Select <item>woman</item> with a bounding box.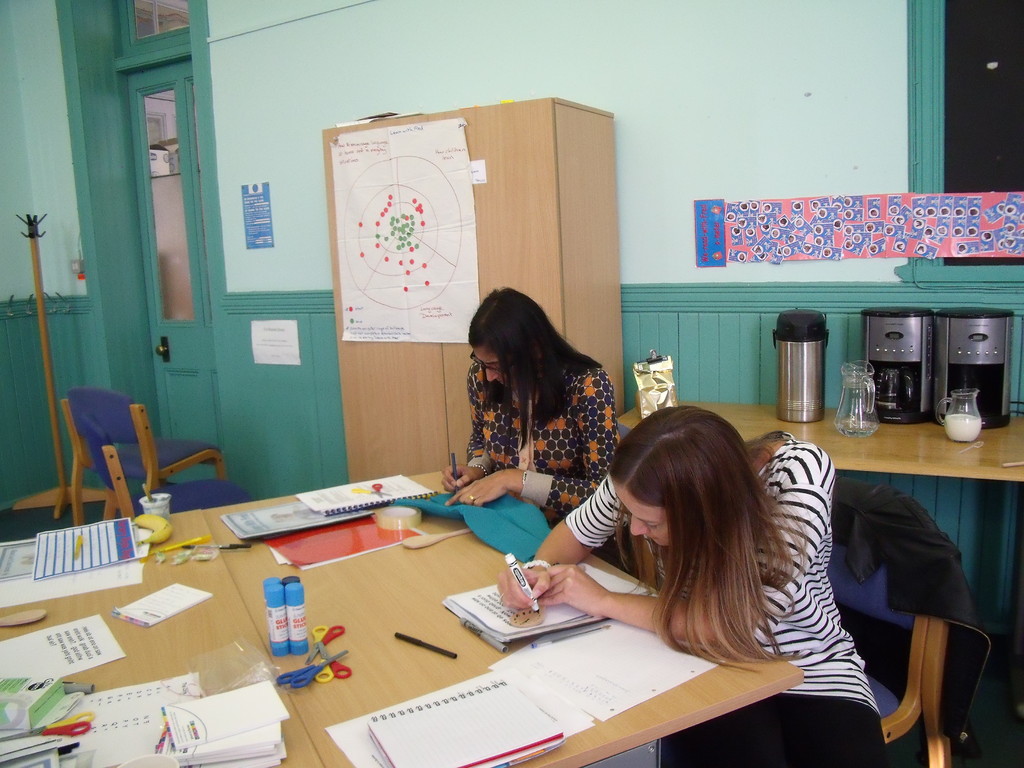
501:402:892:767.
